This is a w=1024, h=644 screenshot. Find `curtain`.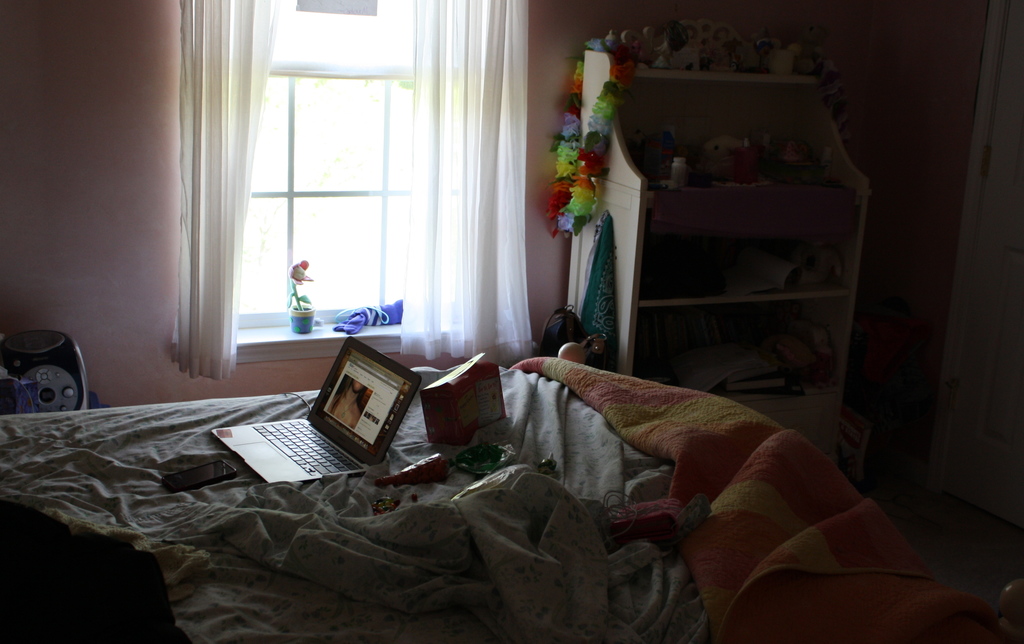
Bounding box: 410:0:533:347.
